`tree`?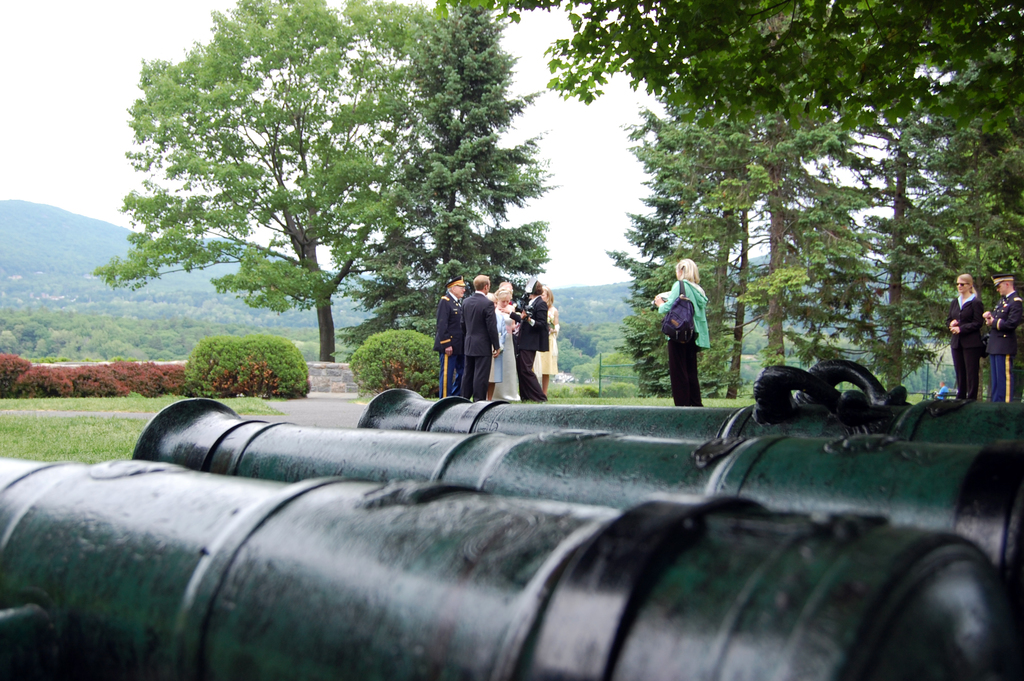
(left=822, top=146, right=963, bottom=411)
